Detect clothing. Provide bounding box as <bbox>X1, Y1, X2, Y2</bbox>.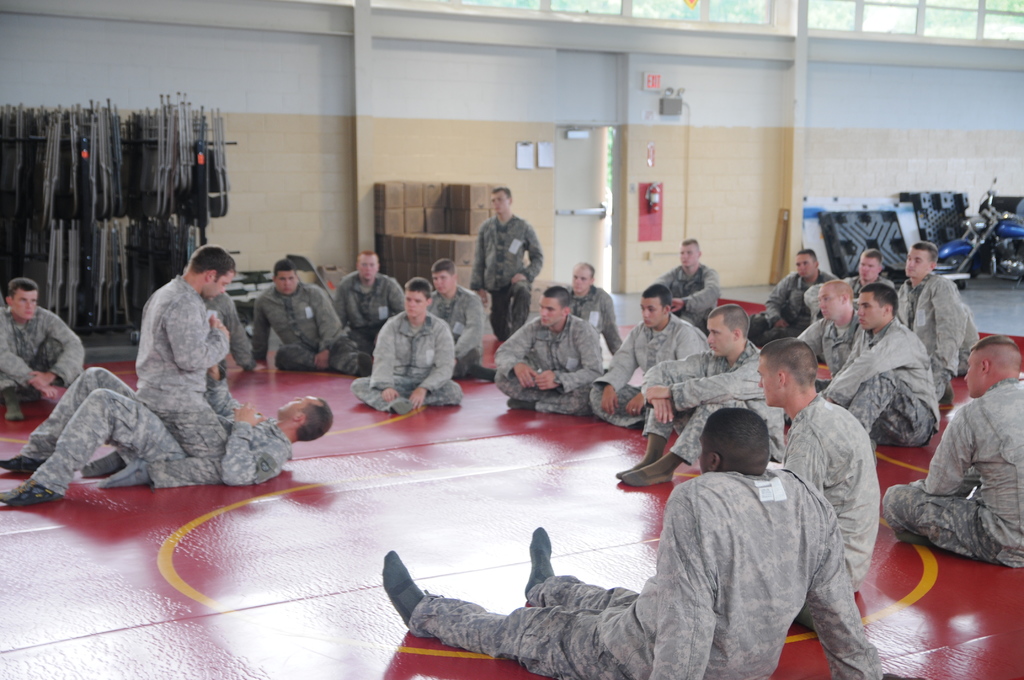
<bbox>426, 289, 485, 379</bbox>.
